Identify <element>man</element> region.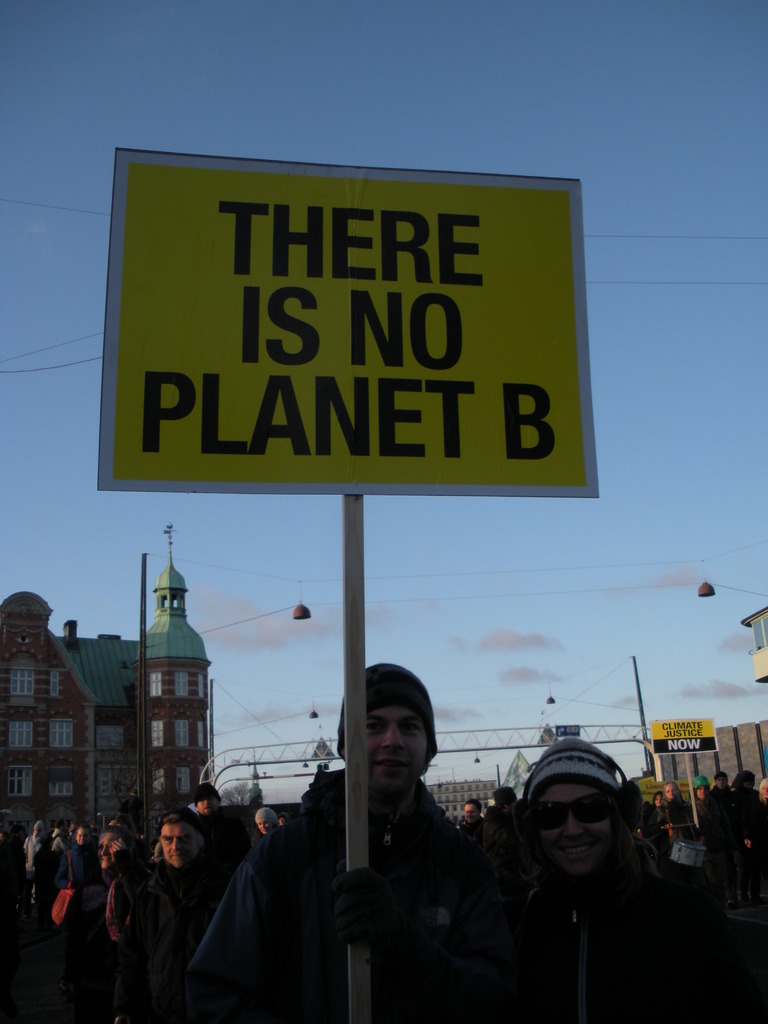
Region: x1=129, y1=809, x2=207, y2=1022.
